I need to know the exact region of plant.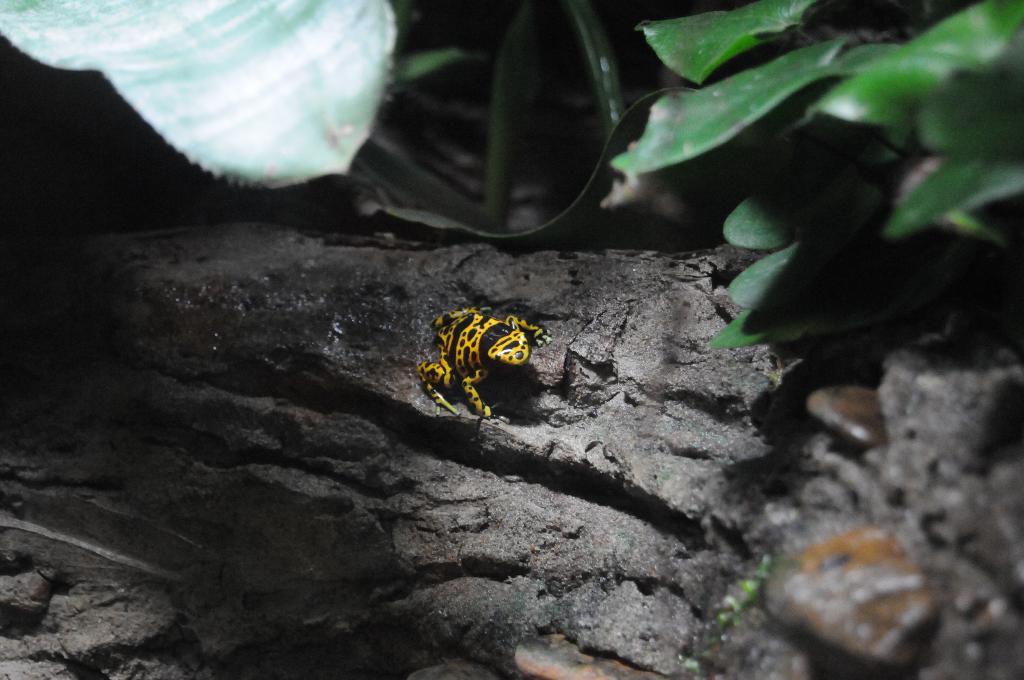
Region: [x1=612, y1=0, x2=1023, y2=350].
